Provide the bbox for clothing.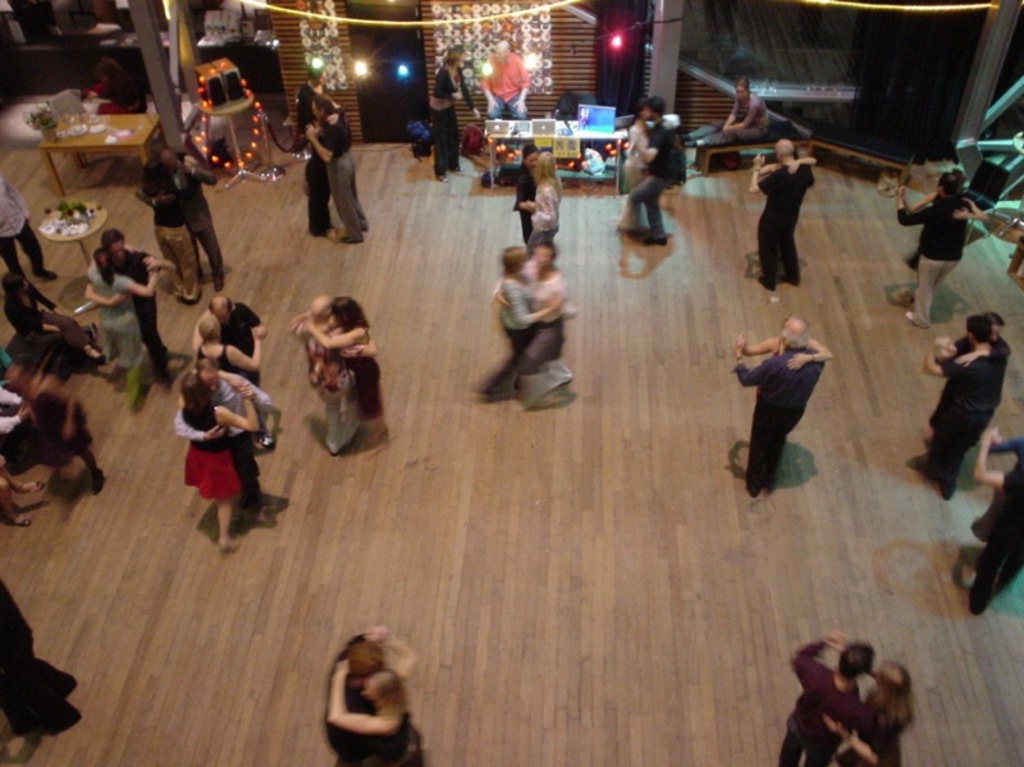
l=8, t=280, r=95, b=352.
